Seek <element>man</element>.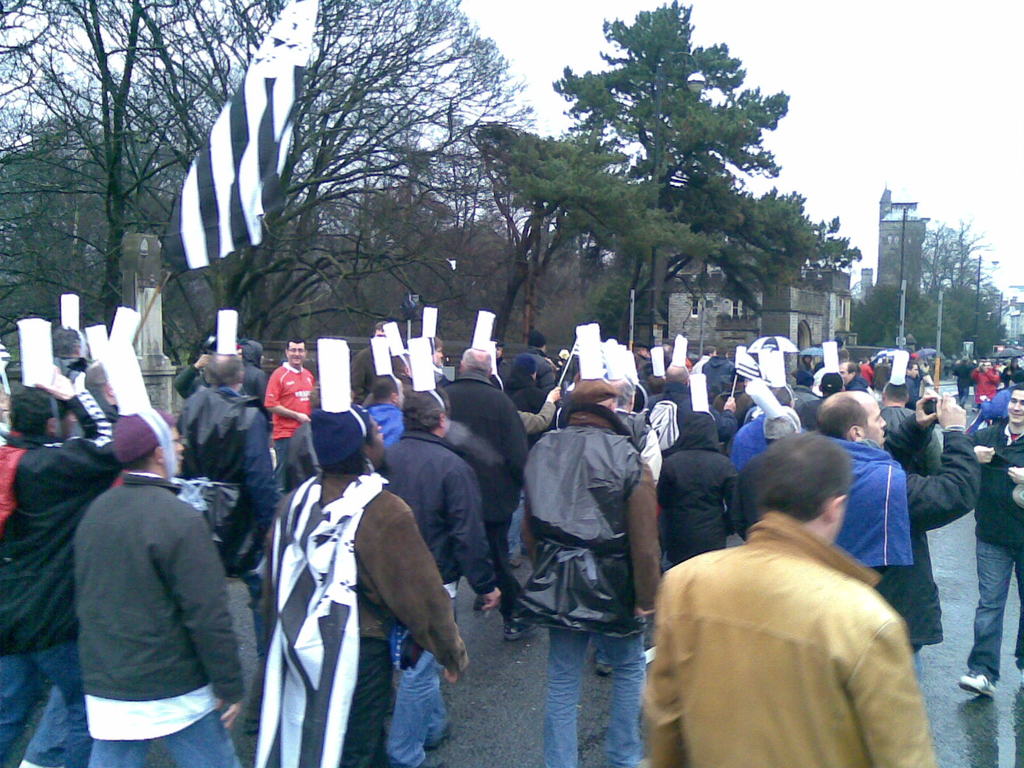
<bbox>517, 332, 563, 385</bbox>.
